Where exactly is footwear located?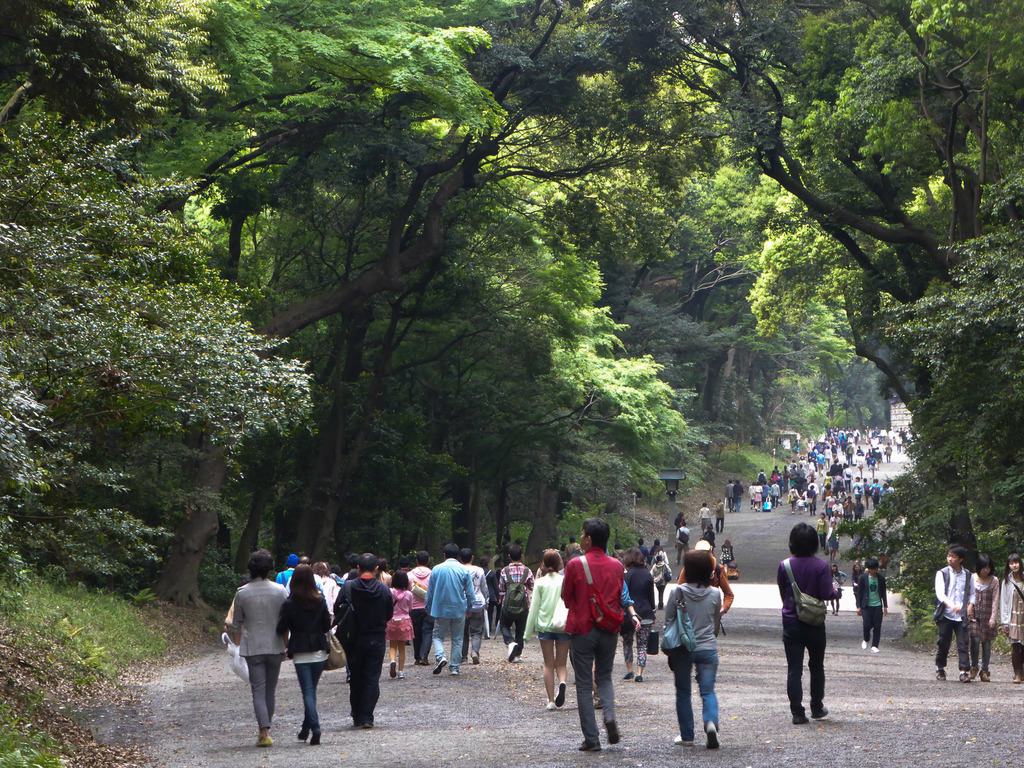
Its bounding box is (x1=449, y1=664, x2=460, y2=676).
